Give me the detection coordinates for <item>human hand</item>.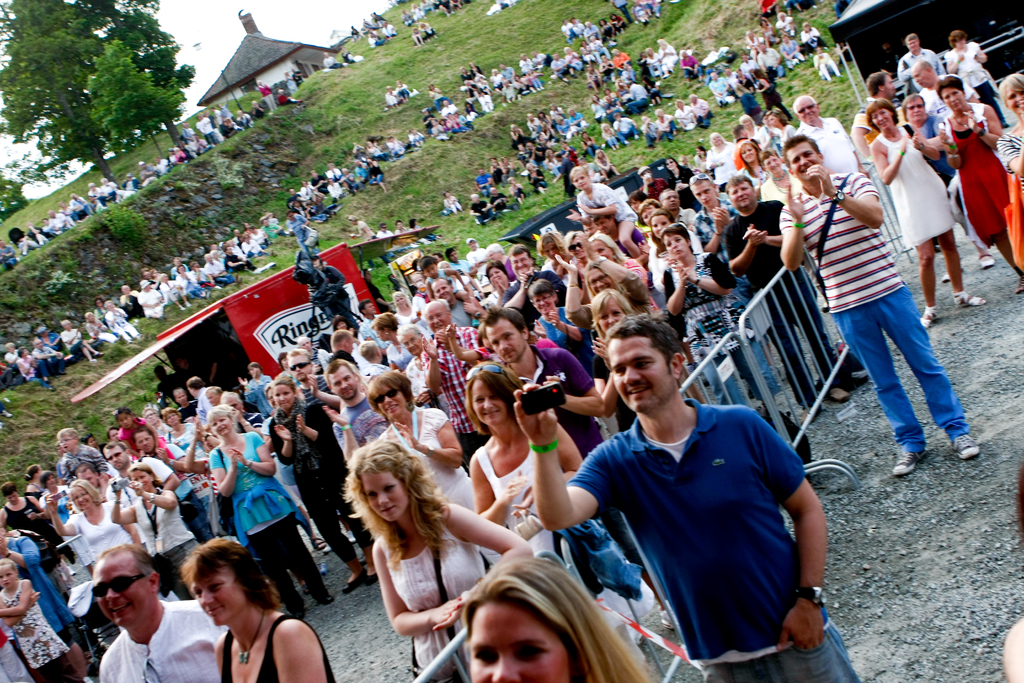
BBox(716, 205, 724, 230).
